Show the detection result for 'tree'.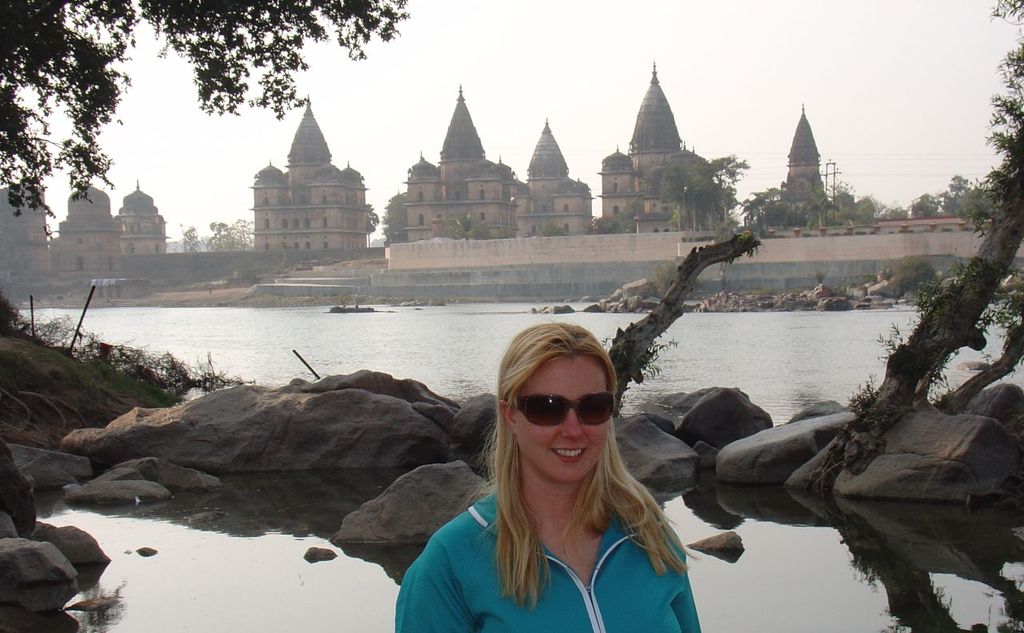
BBox(815, 0, 1023, 499).
